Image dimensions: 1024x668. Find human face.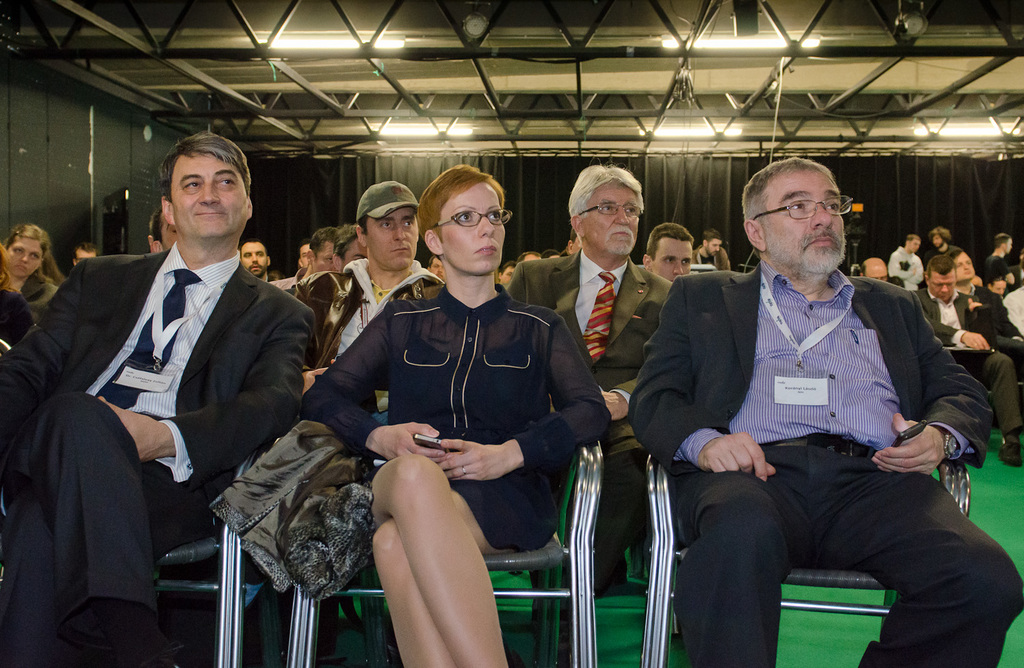
BBox(442, 181, 506, 274).
